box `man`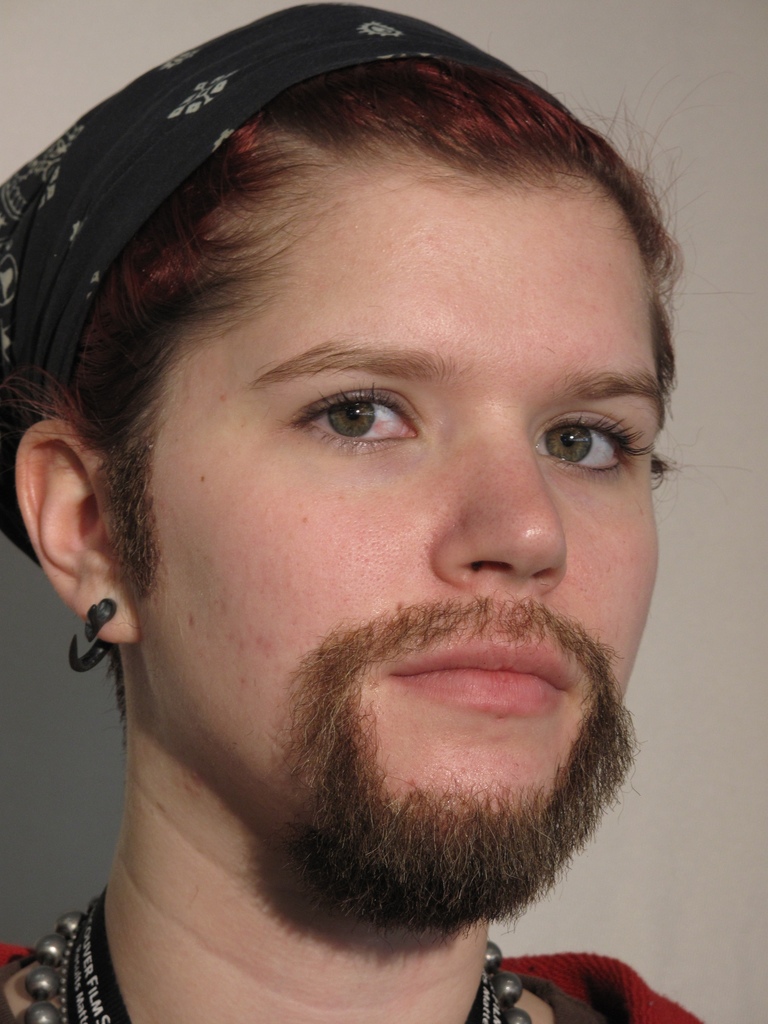
x1=0, y1=36, x2=745, y2=1014
